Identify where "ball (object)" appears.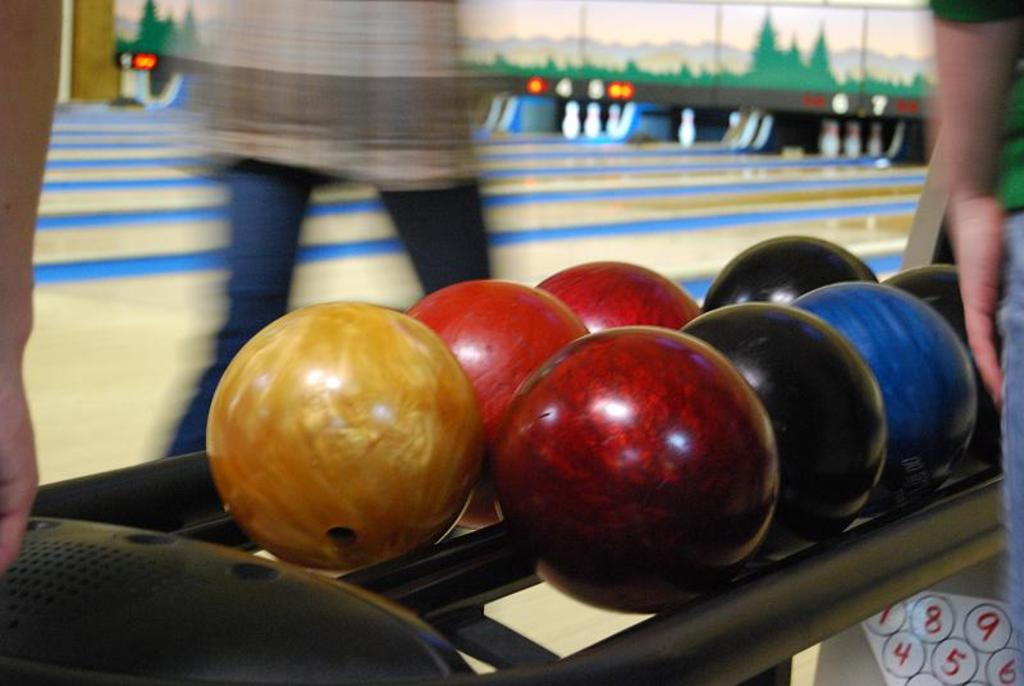
Appears at (703,234,879,315).
